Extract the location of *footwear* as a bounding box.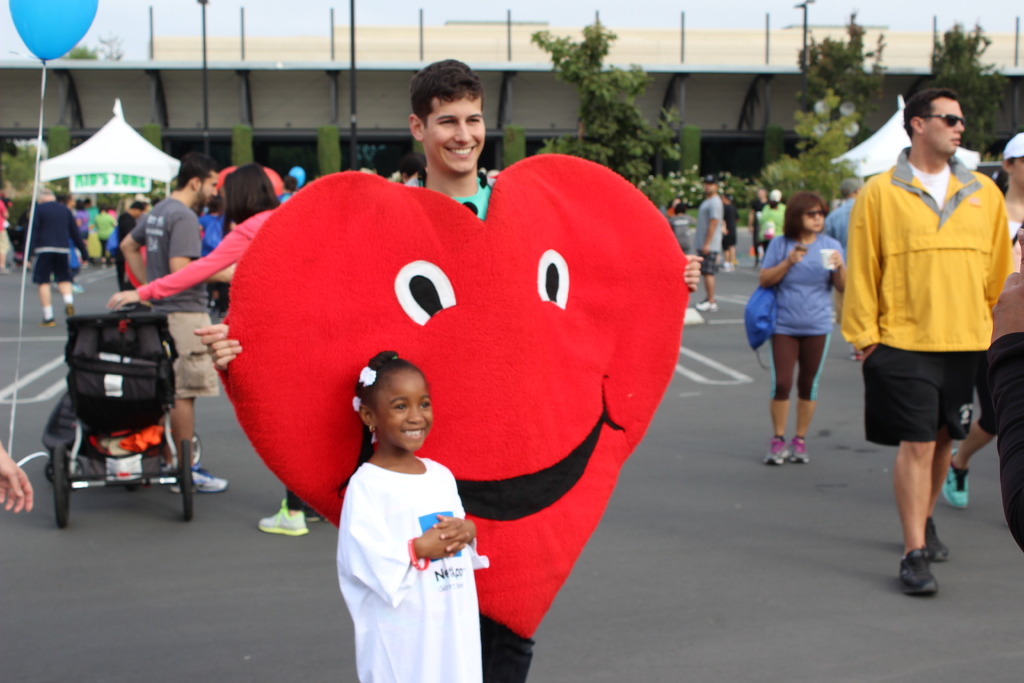
bbox=[763, 438, 788, 466].
